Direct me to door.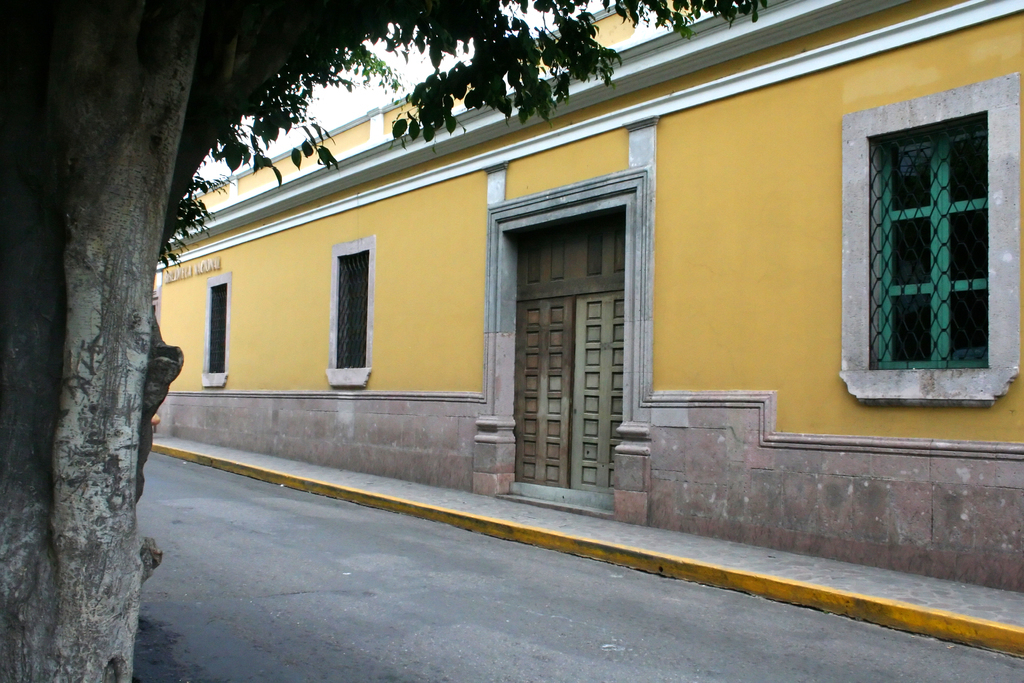
Direction: (508, 191, 623, 507).
